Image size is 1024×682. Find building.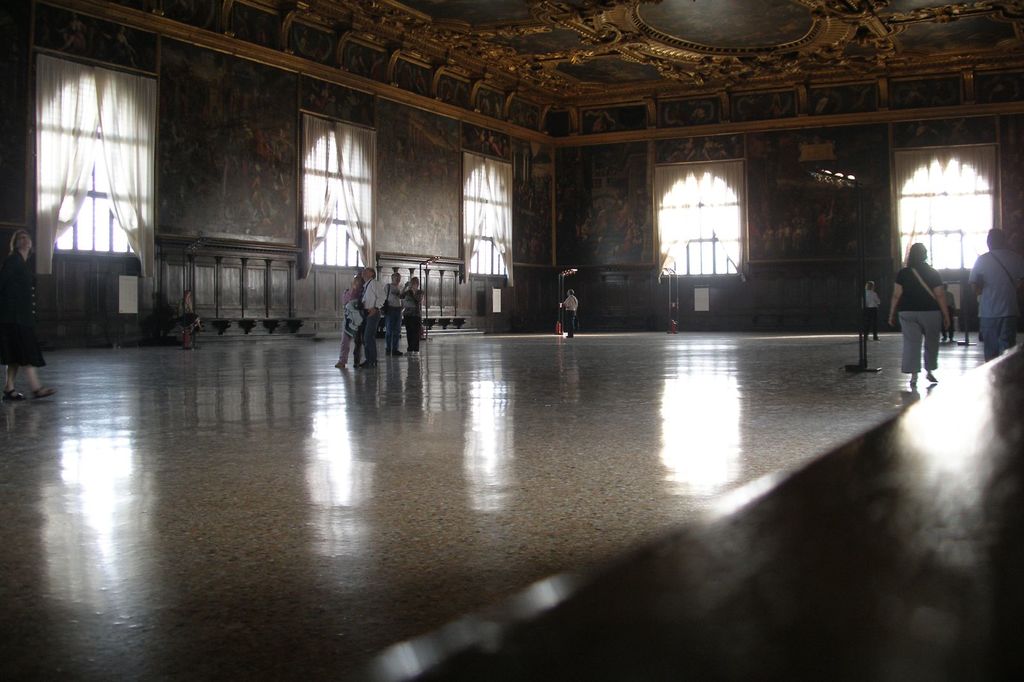
(0,0,1023,681).
